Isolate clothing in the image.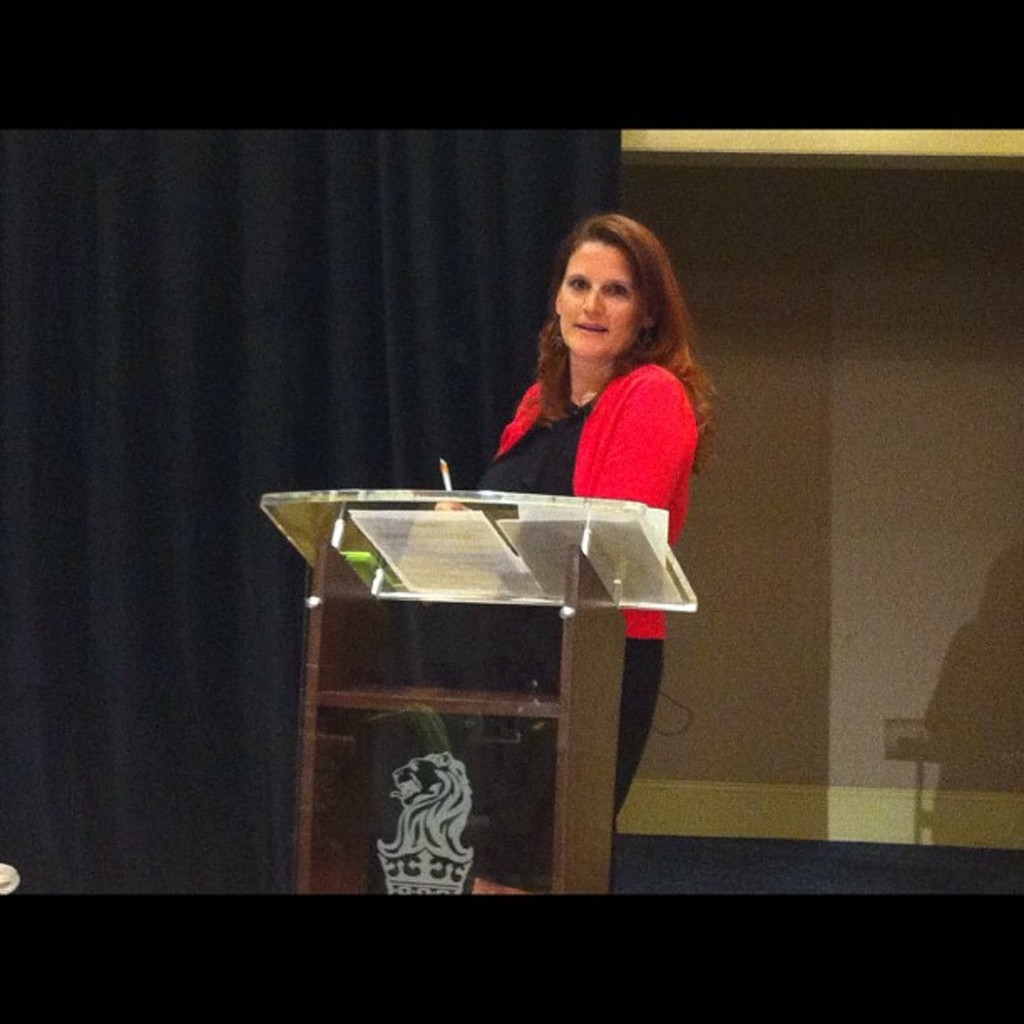
Isolated region: [482, 330, 721, 530].
